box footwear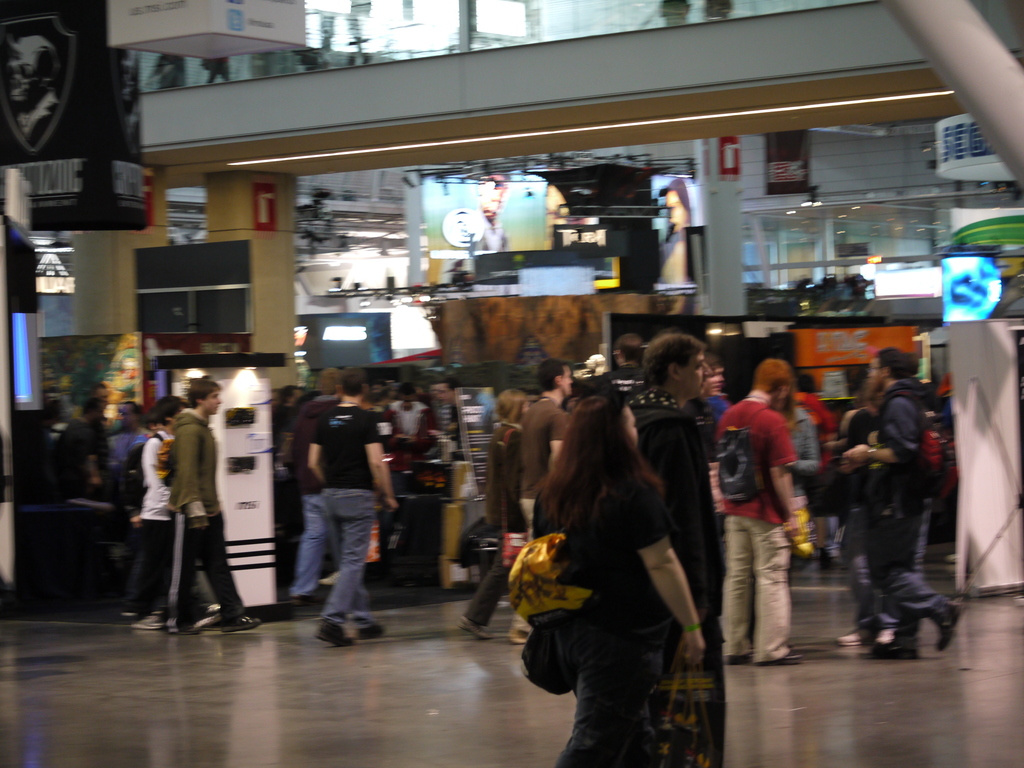
213/607/258/637
